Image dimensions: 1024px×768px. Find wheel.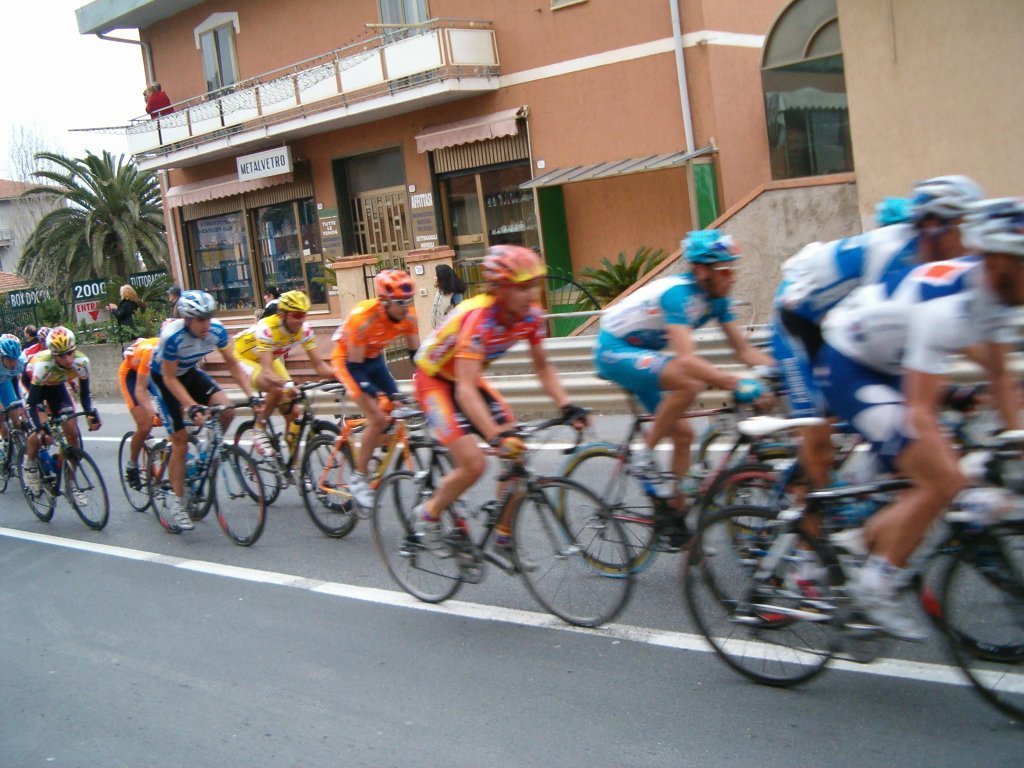
select_region(937, 520, 1023, 723).
